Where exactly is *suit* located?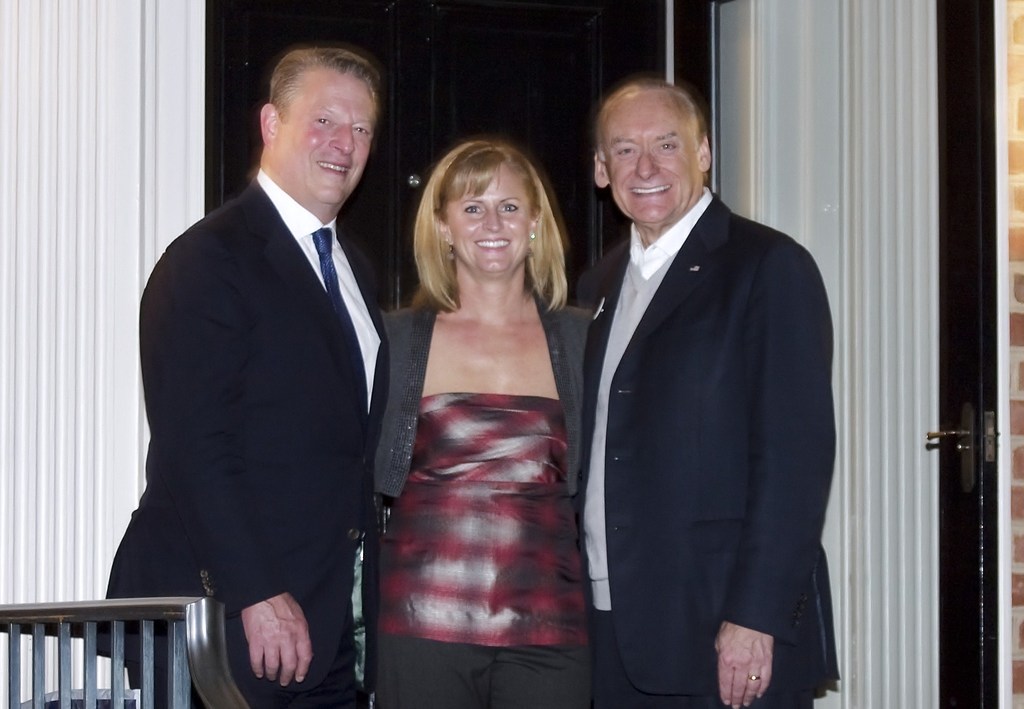
Its bounding box is [left=102, top=176, right=386, bottom=708].
